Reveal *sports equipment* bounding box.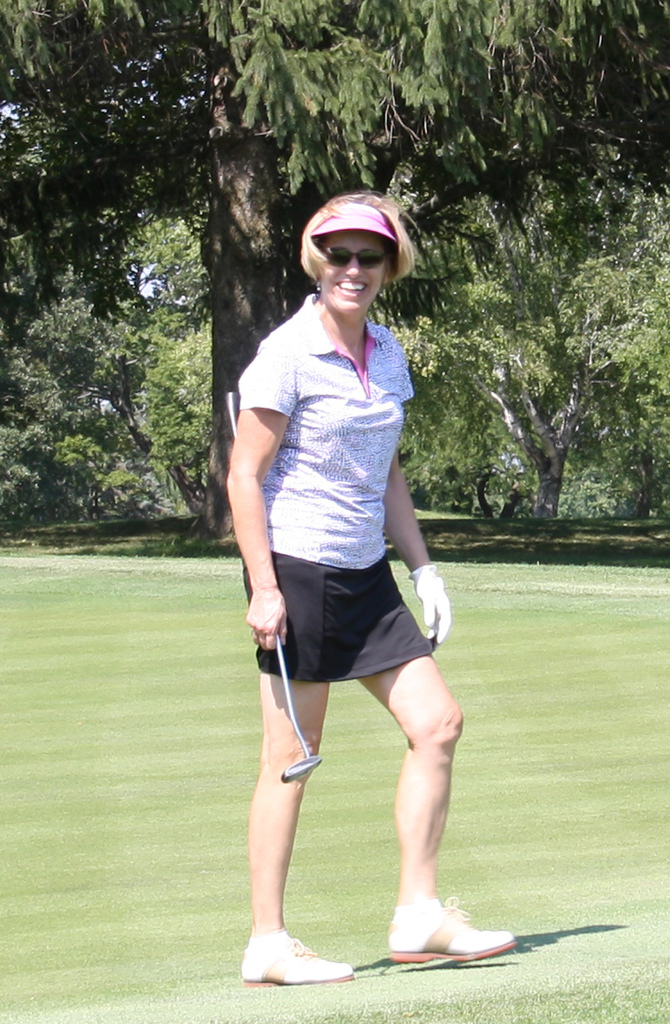
Revealed: bbox(231, 387, 322, 777).
